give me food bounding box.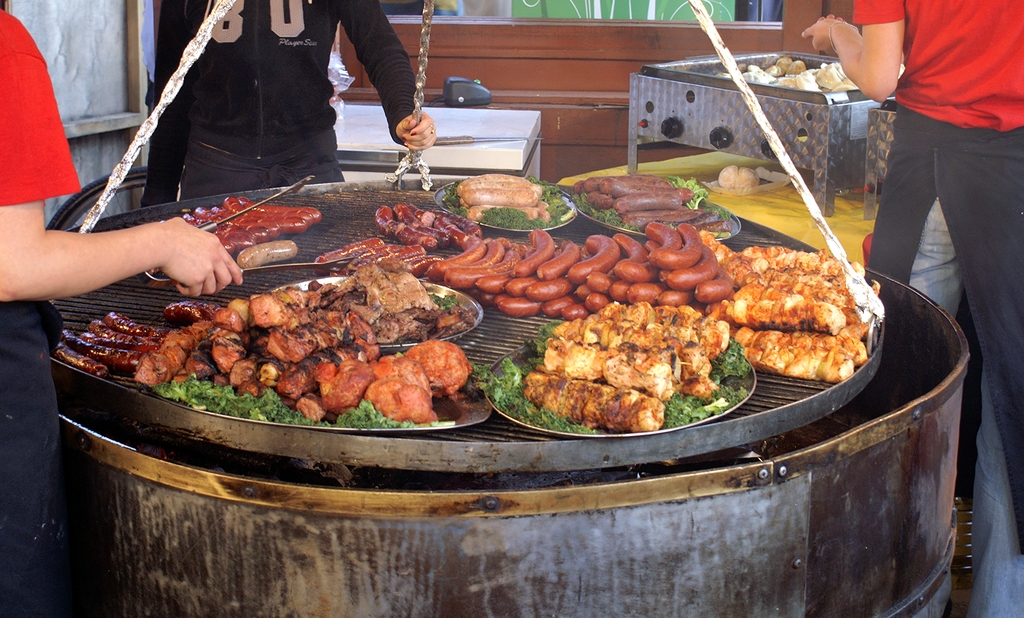
744, 54, 866, 93.
